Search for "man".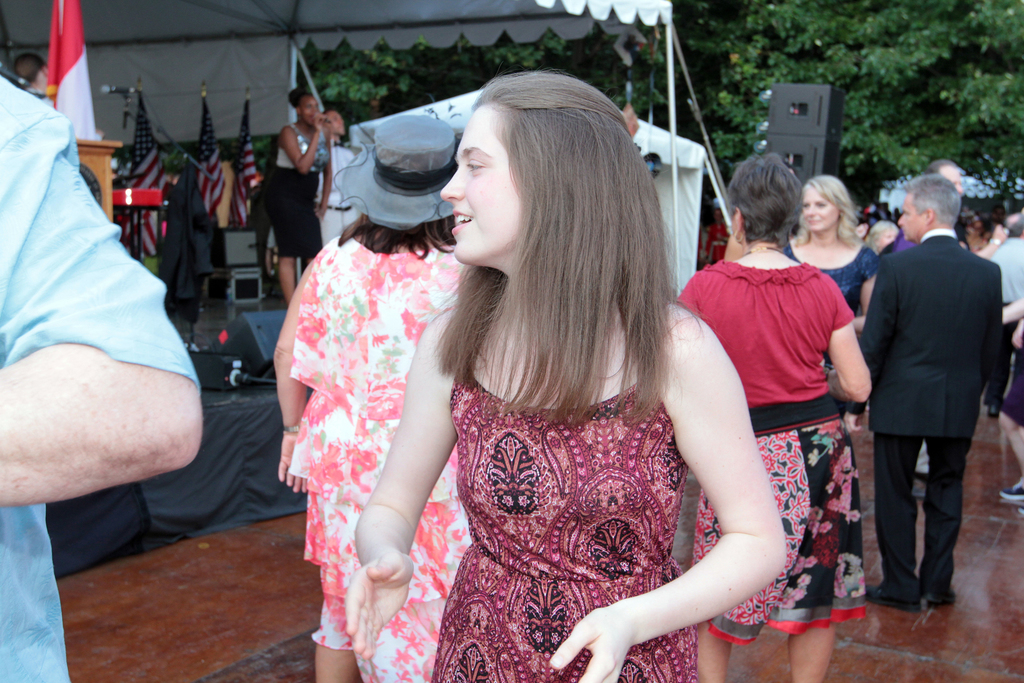
Found at detection(984, 211, 1023, 310).
